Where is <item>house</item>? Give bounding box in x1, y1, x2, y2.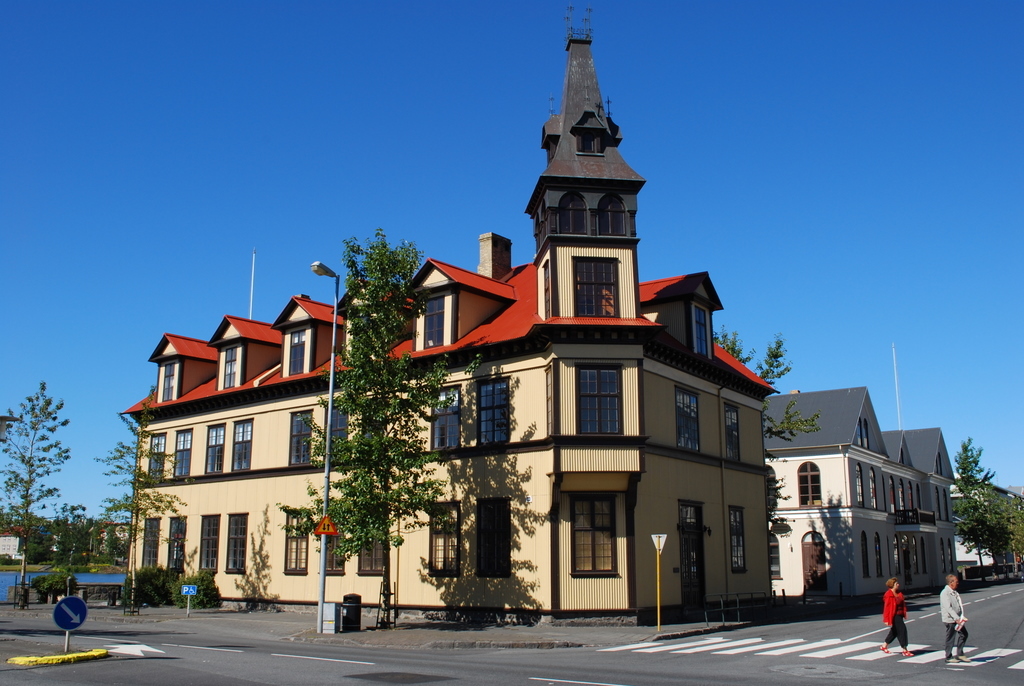
183, 93, 798, 625.
